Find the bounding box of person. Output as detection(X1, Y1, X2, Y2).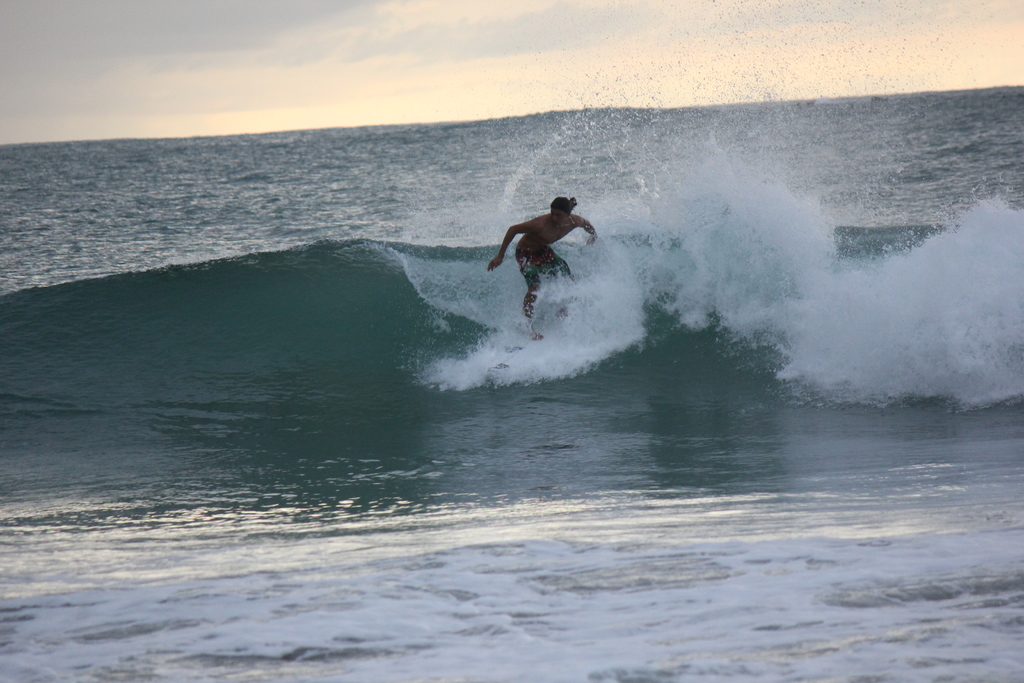
detection(486, 190, 608, 346).
